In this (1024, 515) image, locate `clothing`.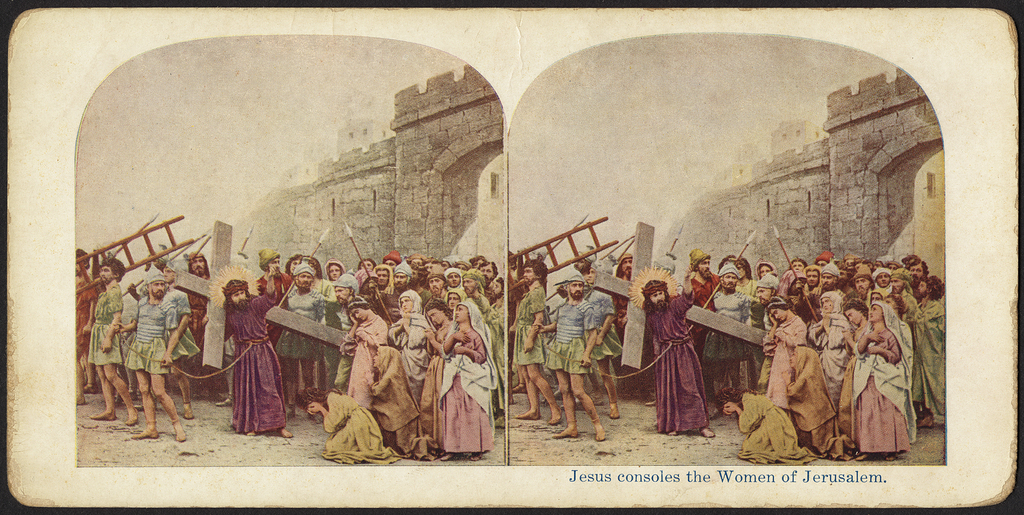
Bounding box: x1=286 y1=289 x2=330 y2=357.
